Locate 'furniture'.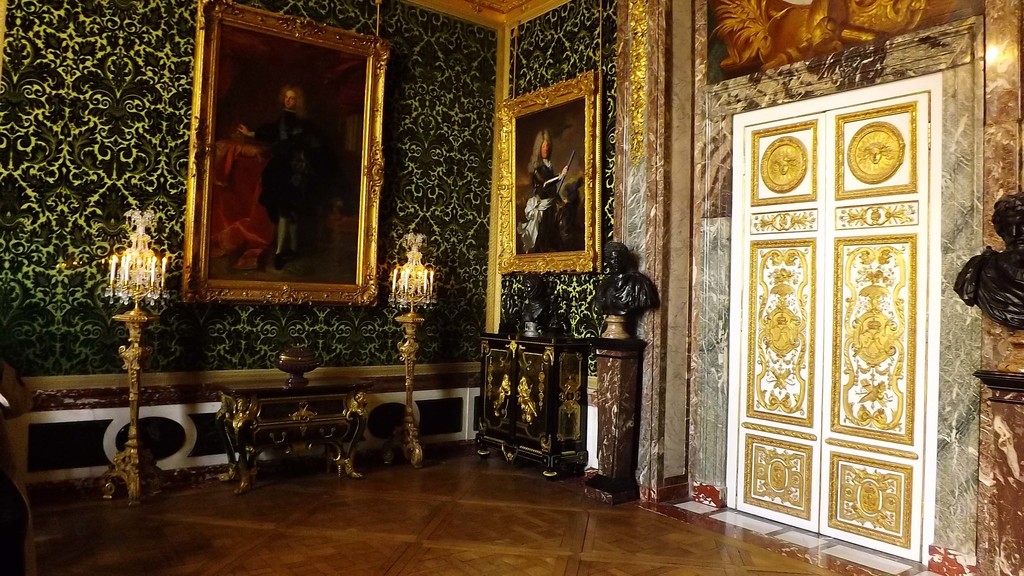
Bounding box: [left=215, top=374, right=374, bottom=497].
